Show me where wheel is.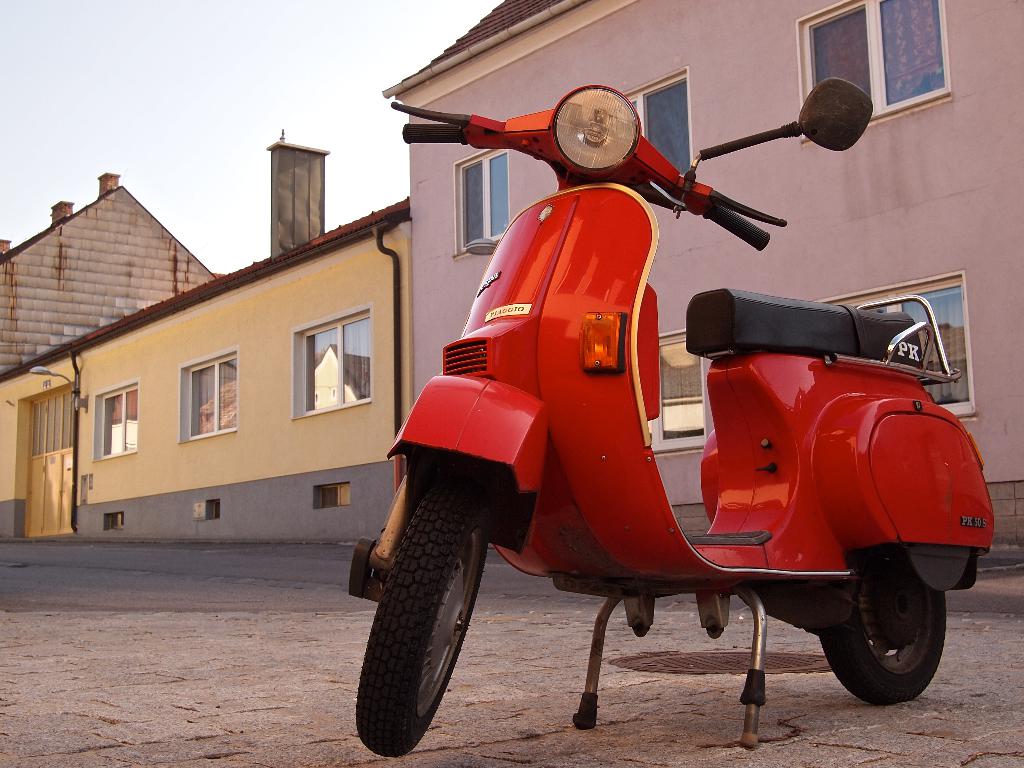
wheel is at (819,548,948,707).
